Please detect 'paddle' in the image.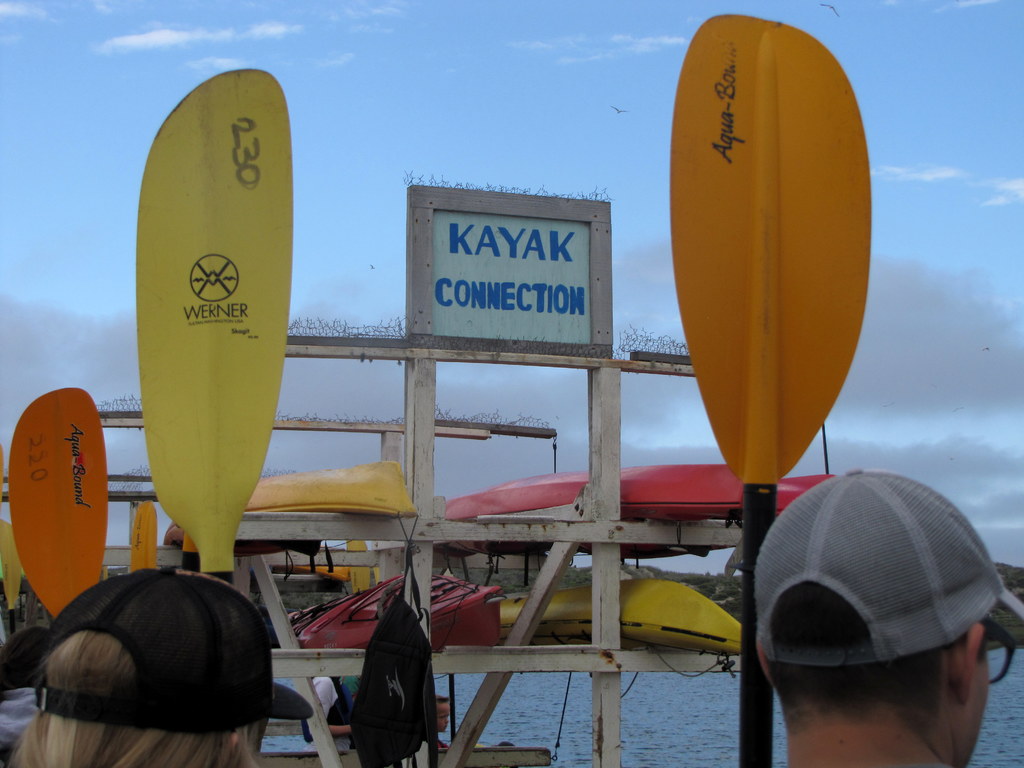
(0,445,4,495).
